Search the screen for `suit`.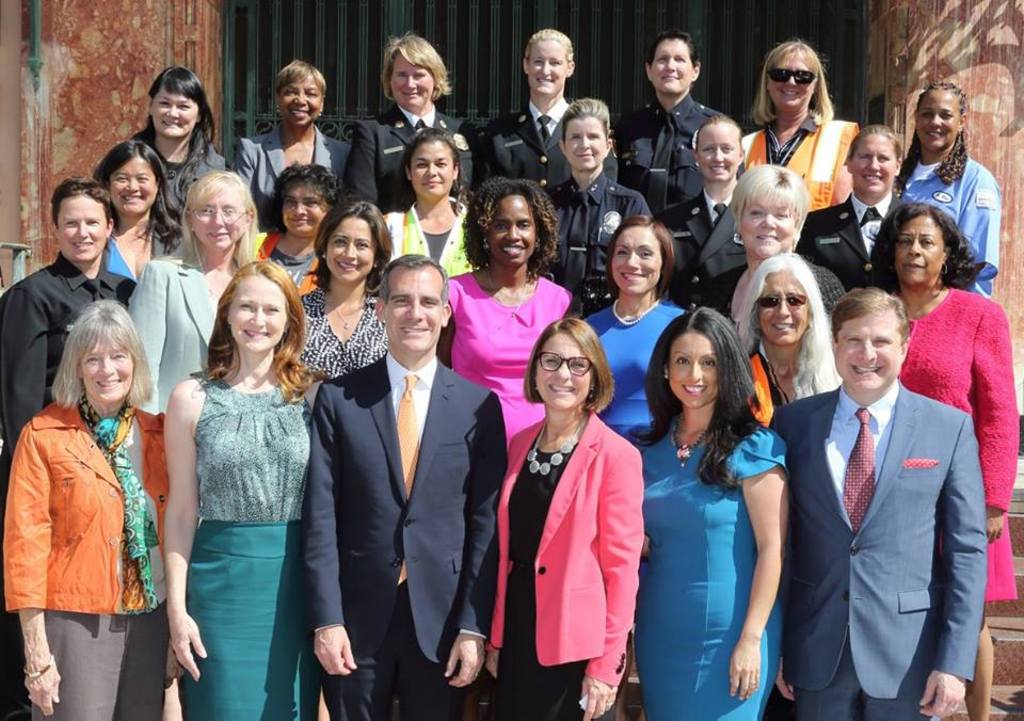
Found at locate(474, 94, 623, 191).
